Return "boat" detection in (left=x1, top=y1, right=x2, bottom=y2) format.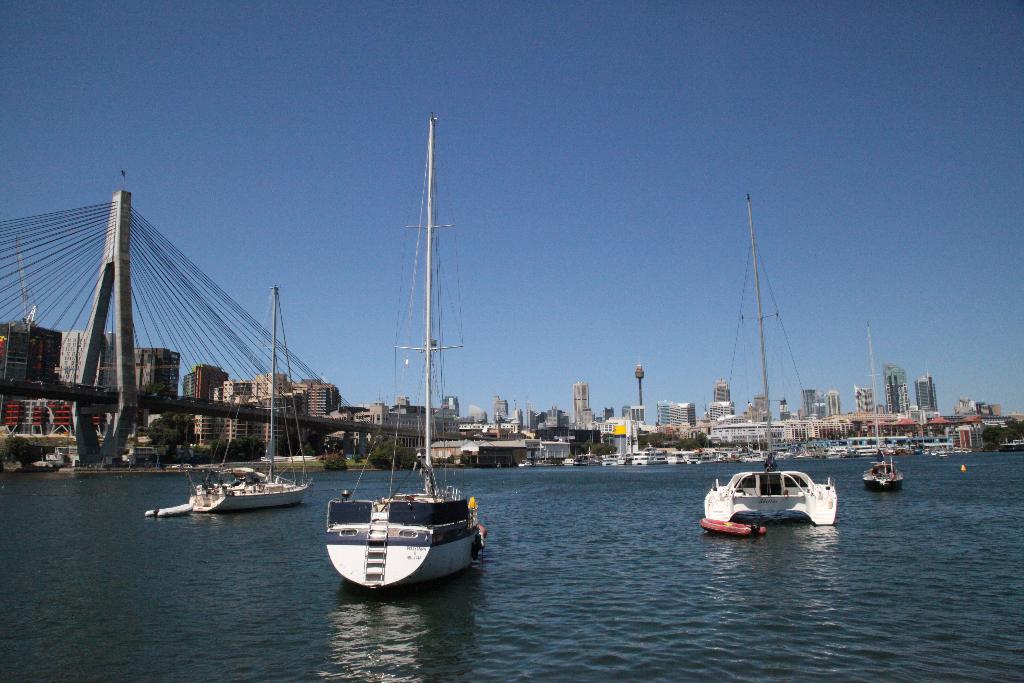
(left=184, top=289, right=318, bottom=511).
